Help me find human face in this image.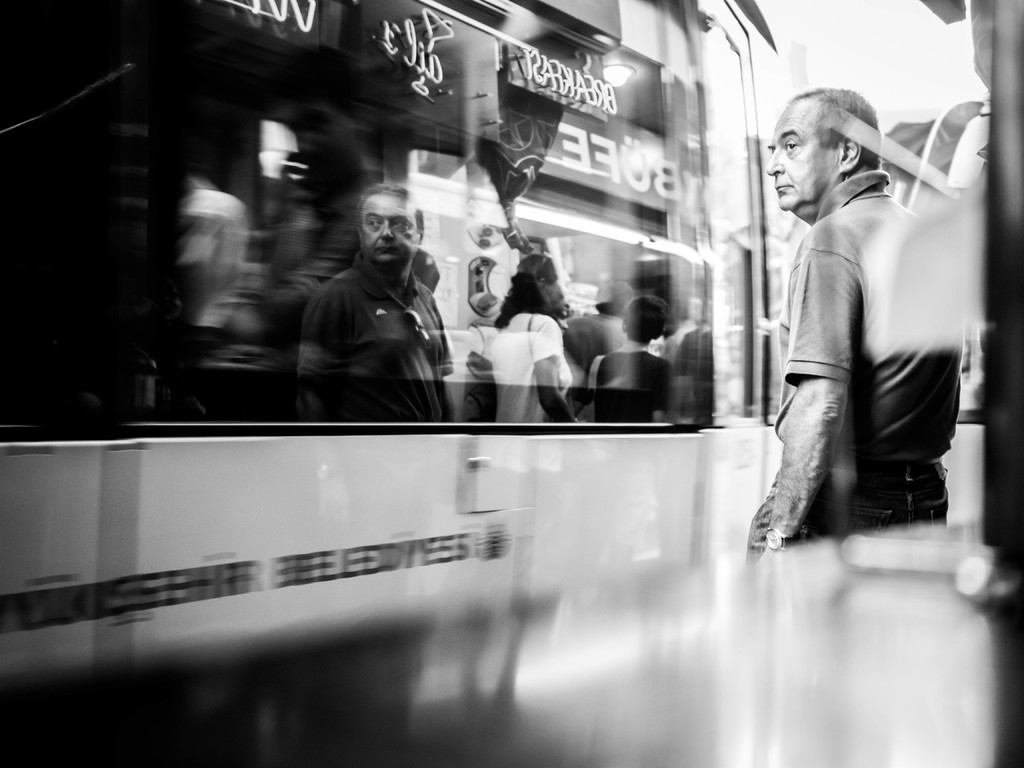
Found it: BBox(766, 101, 842, 209).
